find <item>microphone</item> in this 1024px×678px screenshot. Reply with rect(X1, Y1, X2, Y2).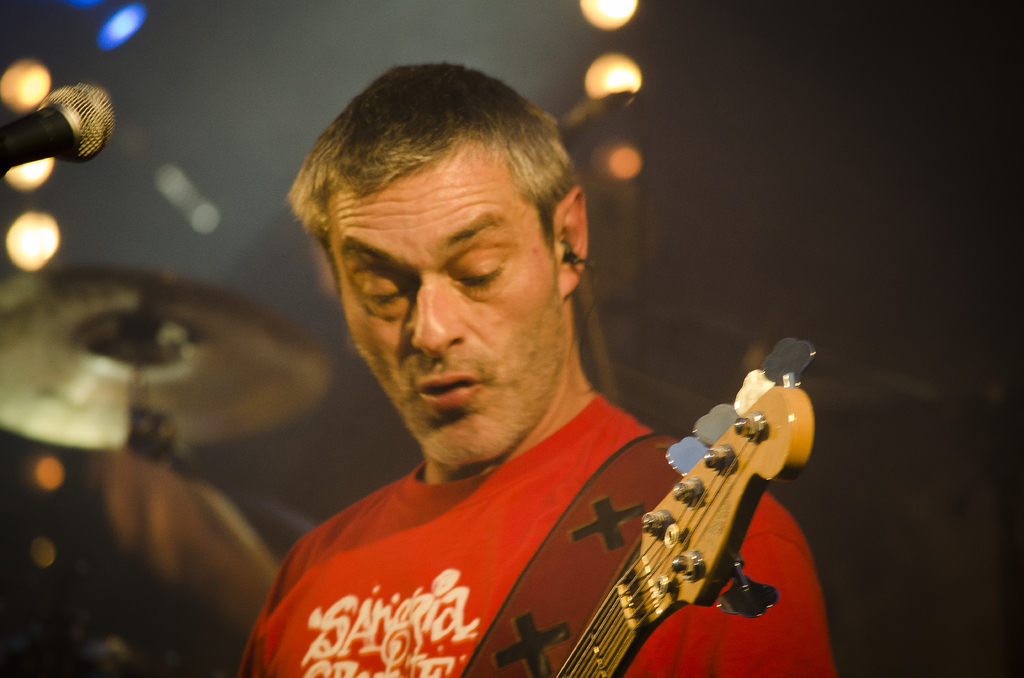
rect(0, 72, 111, 166).
